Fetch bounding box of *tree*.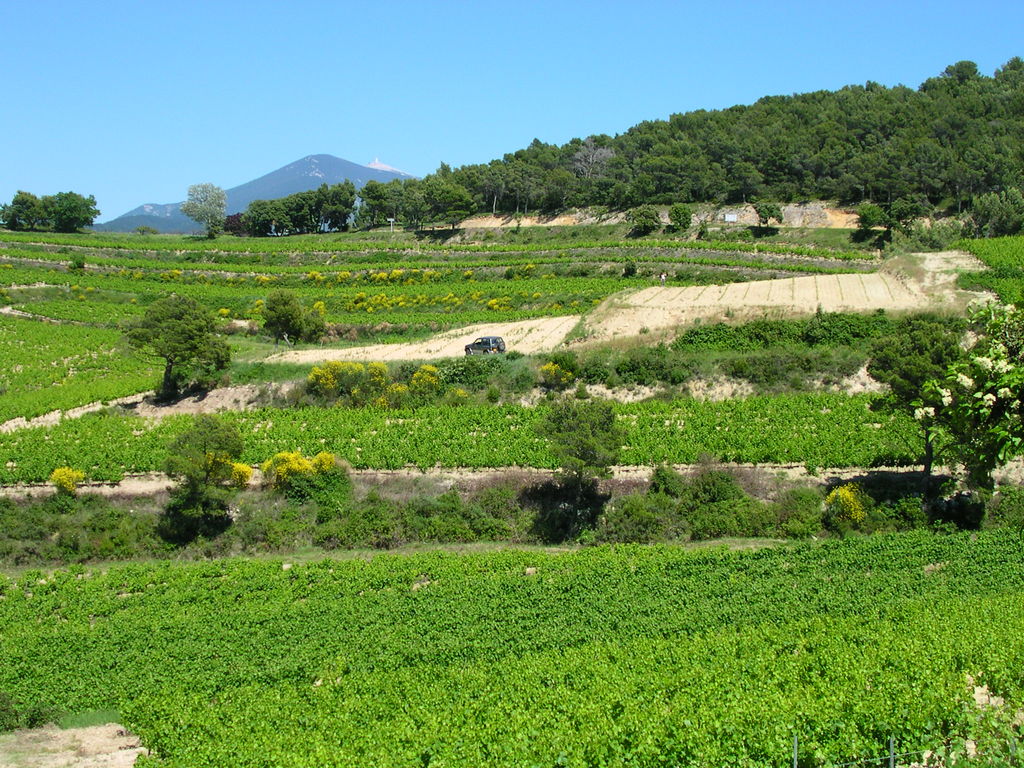
Bbox: {"x1": 533, "y1": 403, "x2": 622, "y2": 520}.
